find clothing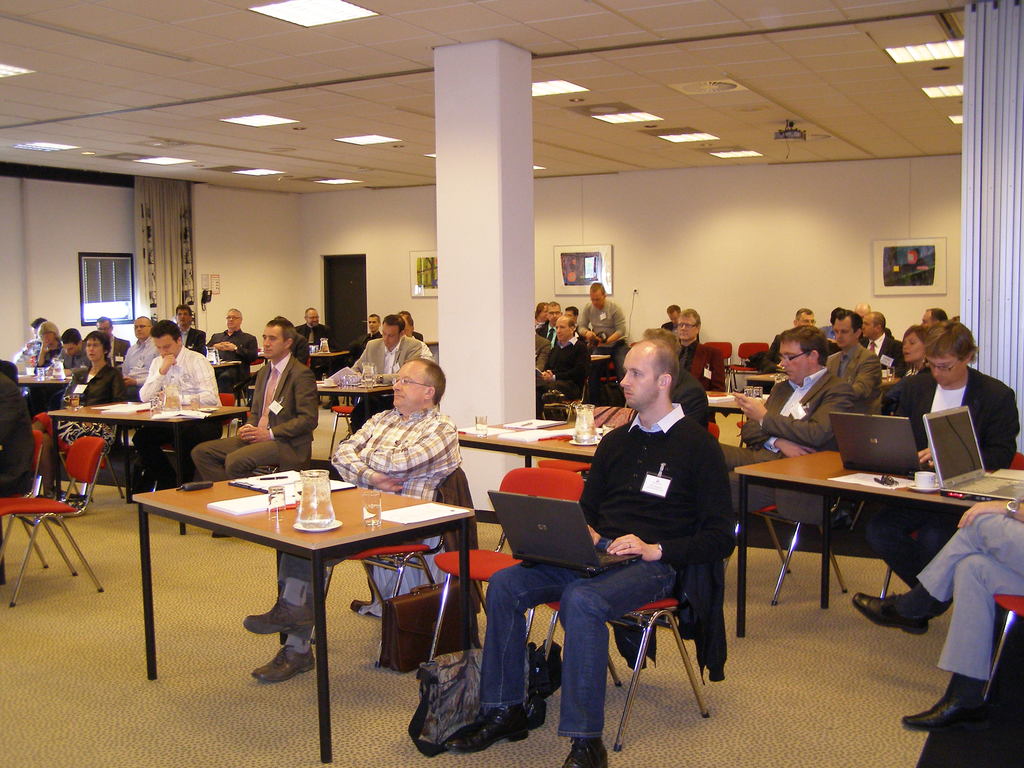
881,361,1007,474
